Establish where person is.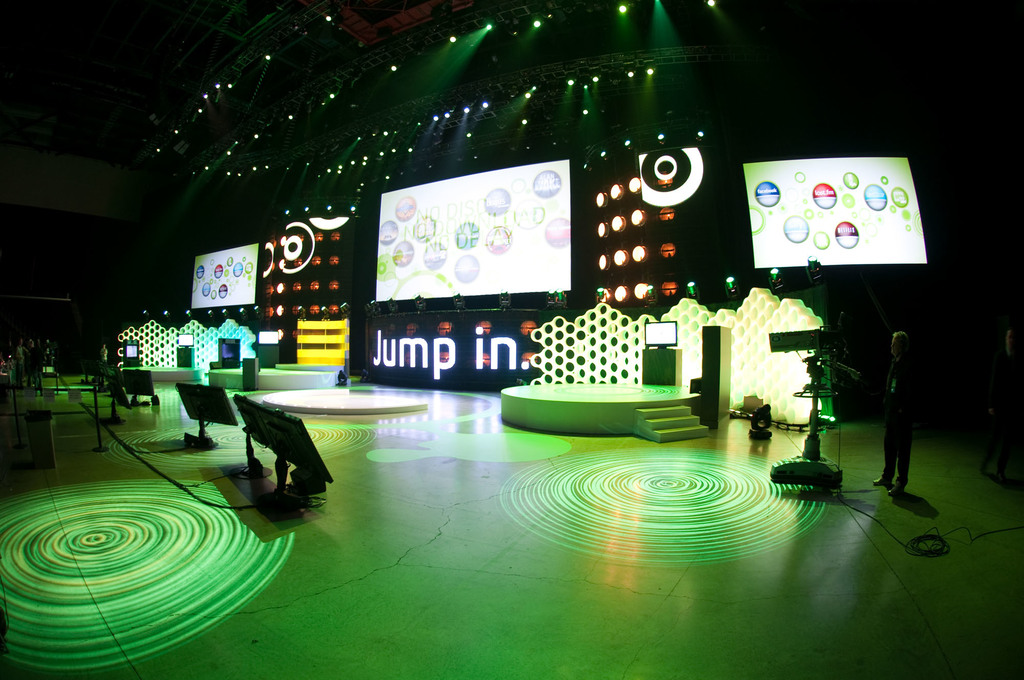
Established at 13/335/29/385.
